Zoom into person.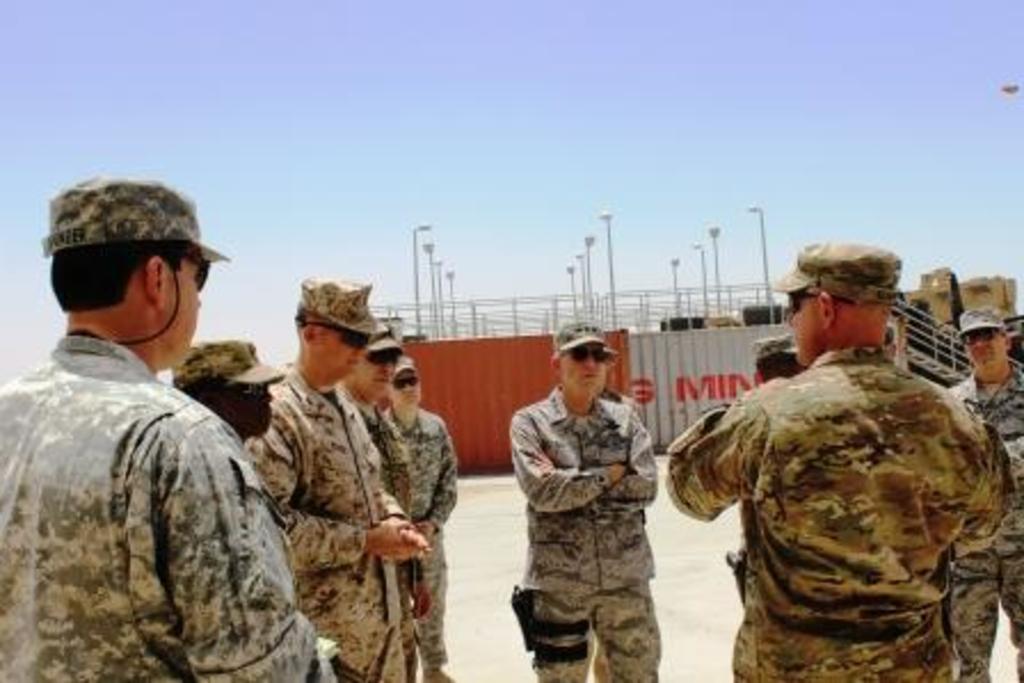
Zoom target: bbox=[350, 320, 411, 681].
